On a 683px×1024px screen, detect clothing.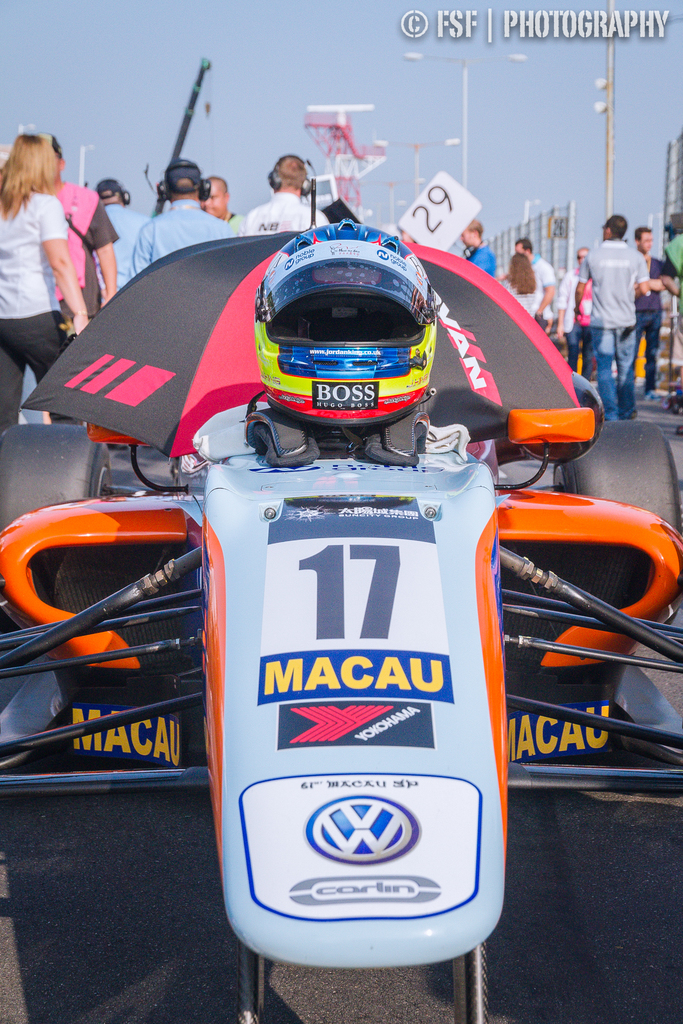
<region>500, 275, 538, 321</region>.
